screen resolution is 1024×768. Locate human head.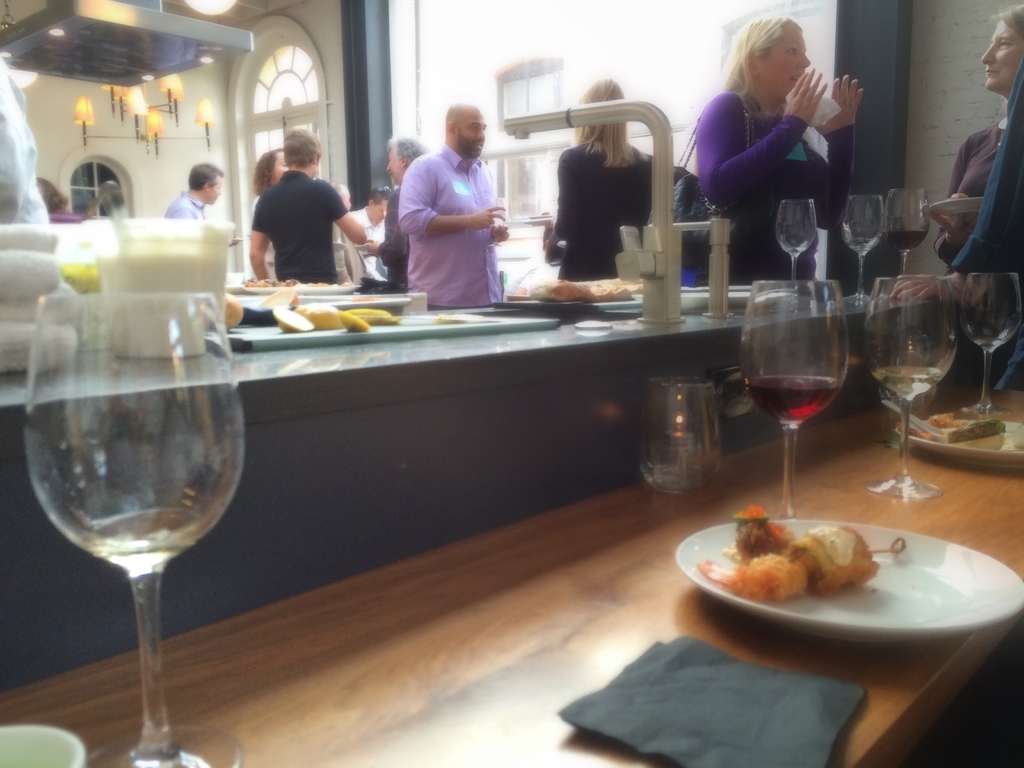
285,128,319,170.
